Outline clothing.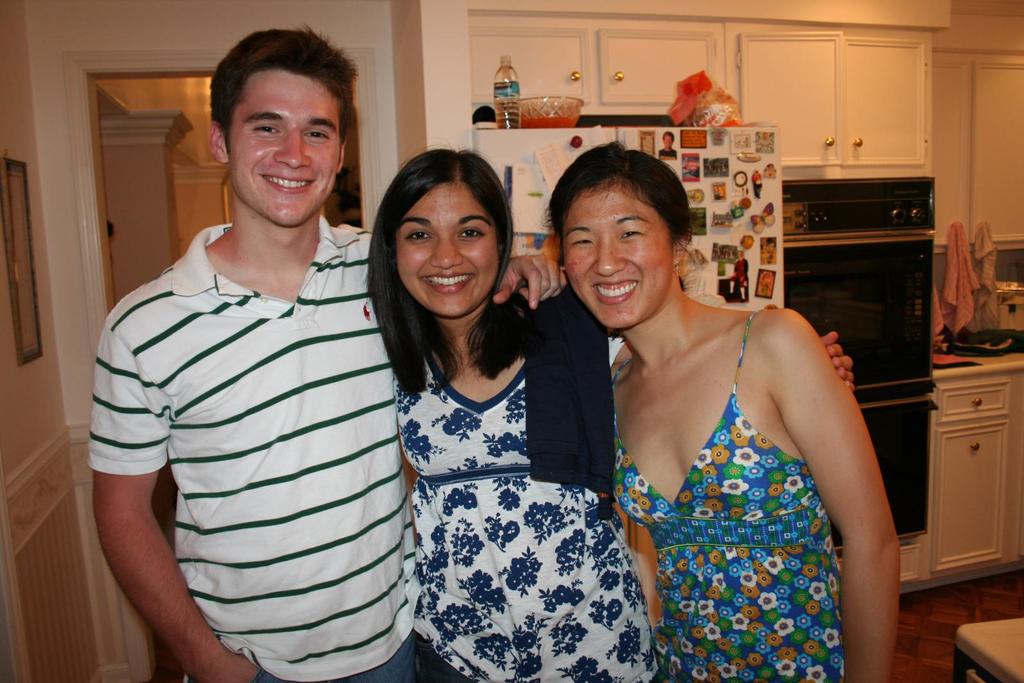
Outline: crop(609, 304, 856, 682).
